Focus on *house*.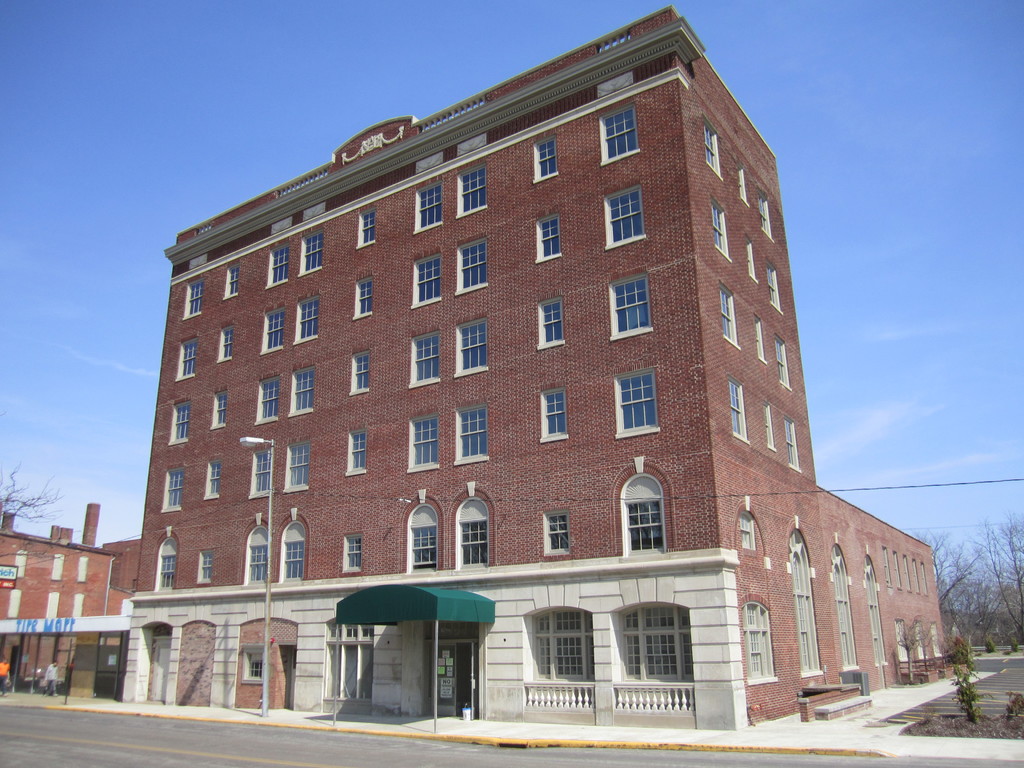
Focused at [left=95, top=27, right=926, bottom=759].
